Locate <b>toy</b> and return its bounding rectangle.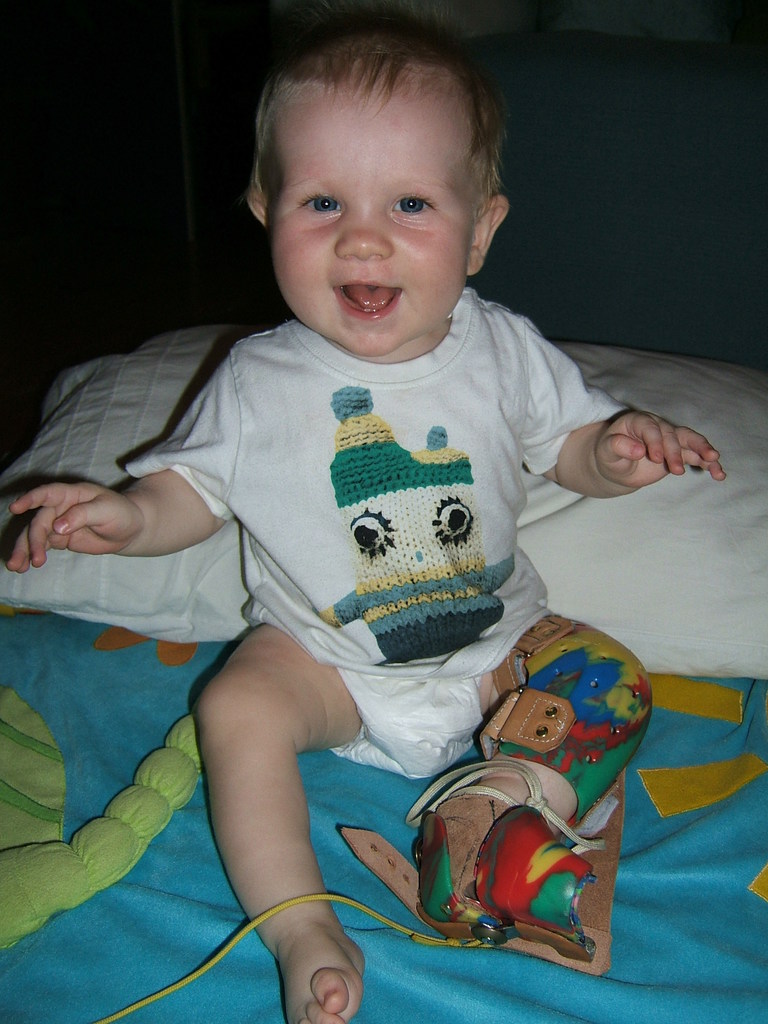
(x1=477, y1=629, x2=668, y2=805).
